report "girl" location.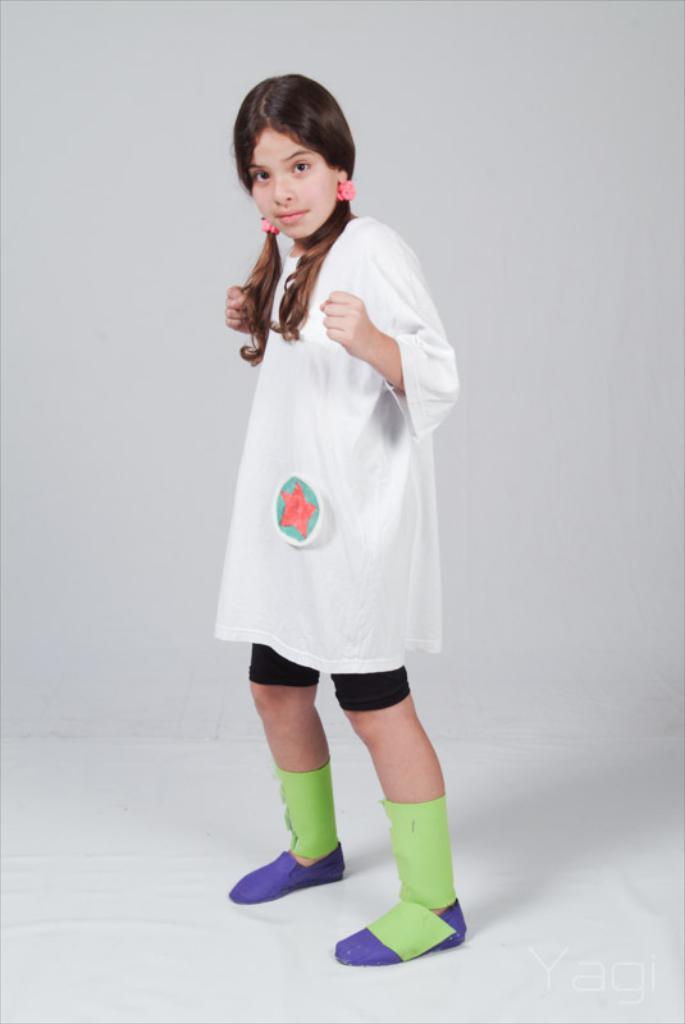
Report: pyautogui.locateOnScreen(227, 72, 462, 965).
